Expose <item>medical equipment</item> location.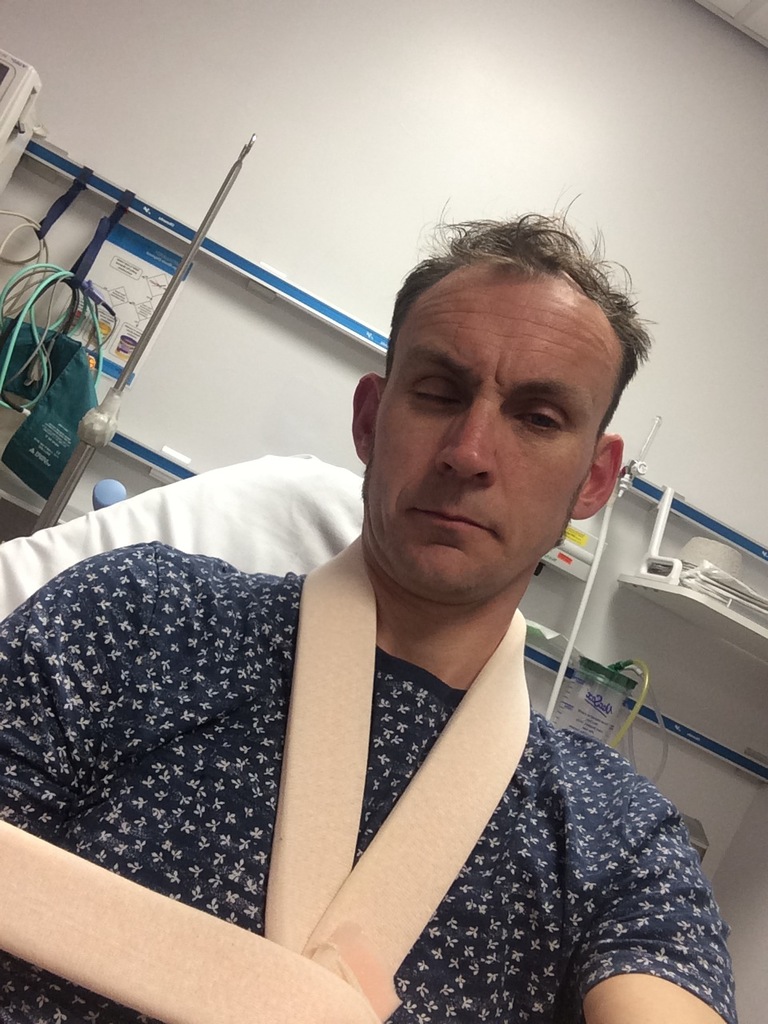
Exposed at (left=548, top=658, right=668, bottom=788).
